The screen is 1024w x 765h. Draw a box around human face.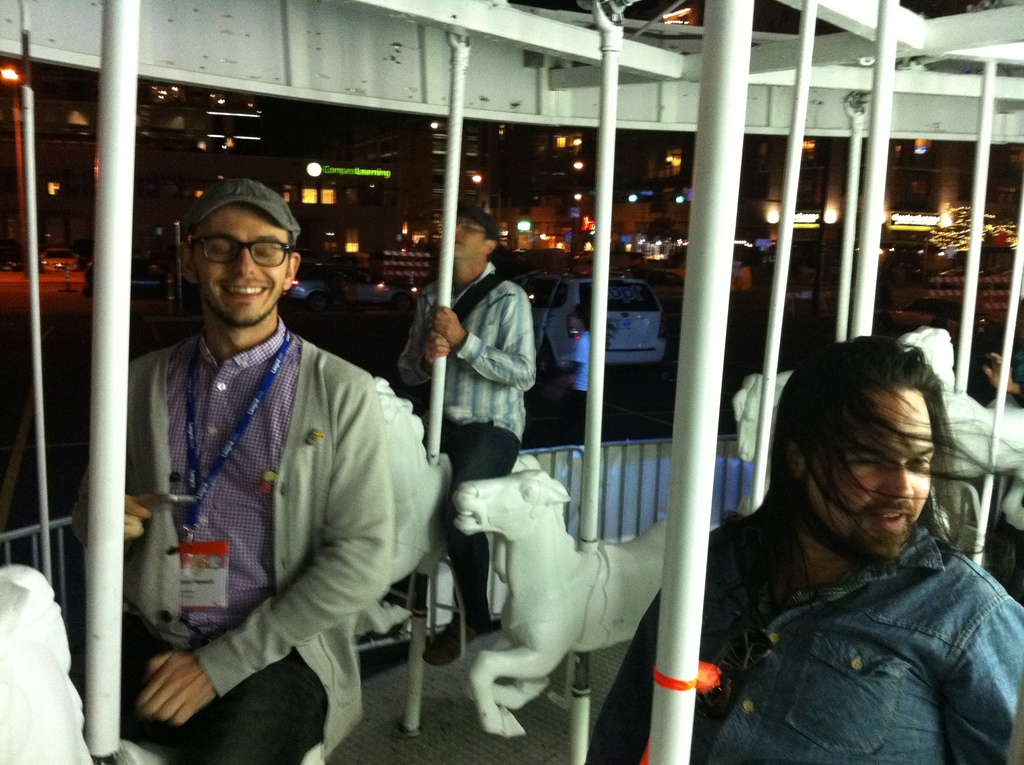
(x1=193, y1=197, x2=291, y2=328).
